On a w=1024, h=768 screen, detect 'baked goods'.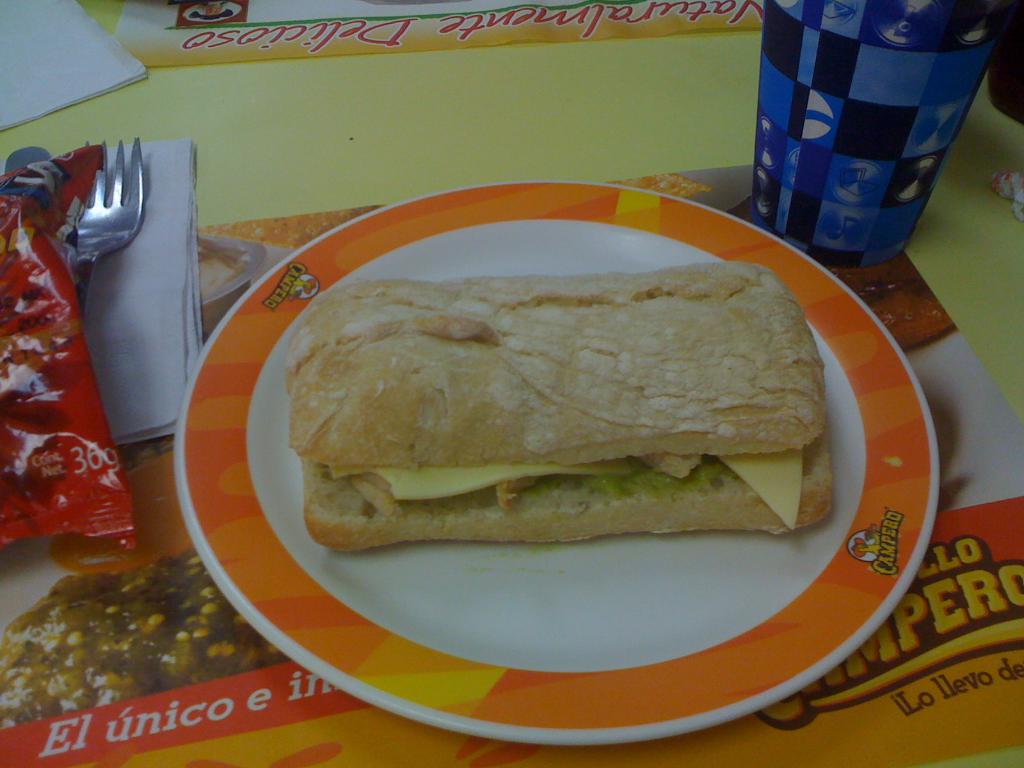
detection(286, 256, 835, 550).
